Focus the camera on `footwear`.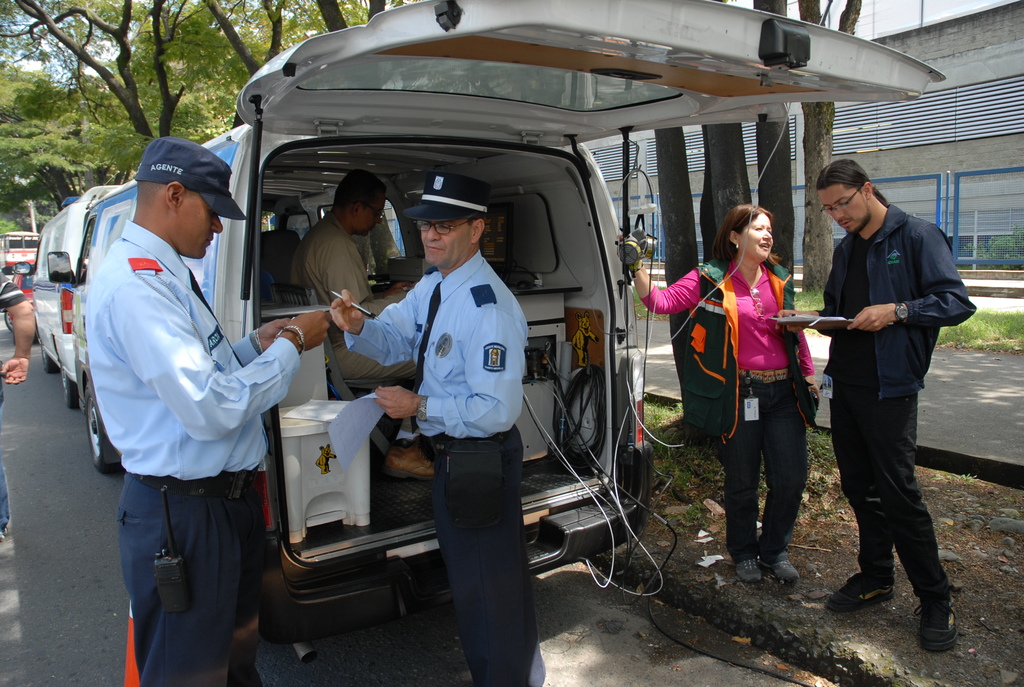
Focus region: detection(899, 565, 968, 659).
